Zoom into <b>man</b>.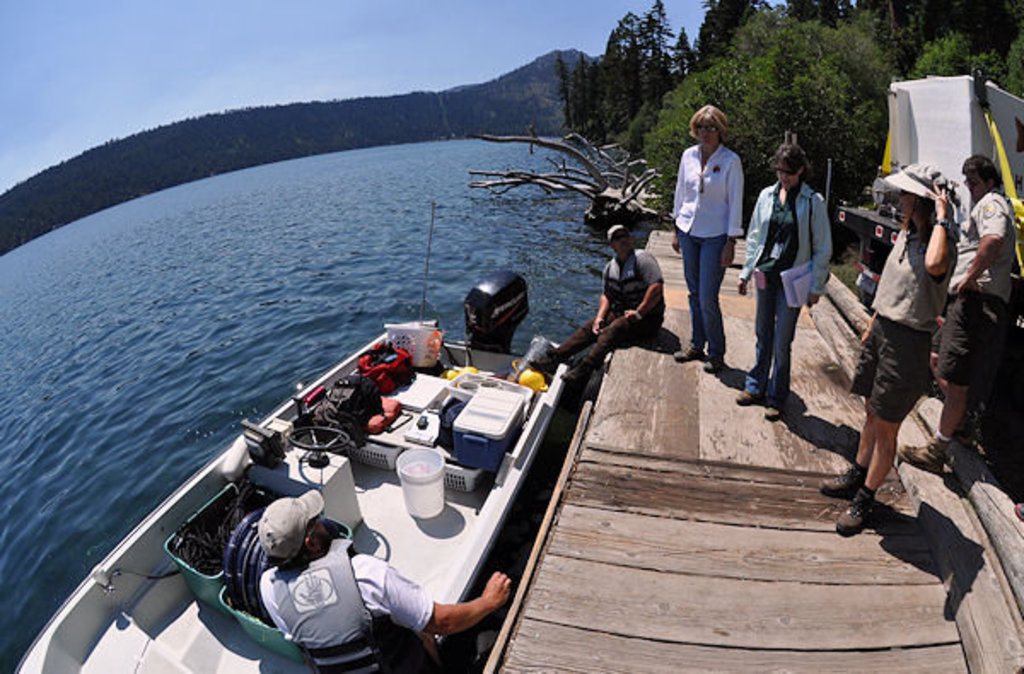
Zoom target: (676,113,759,369).
